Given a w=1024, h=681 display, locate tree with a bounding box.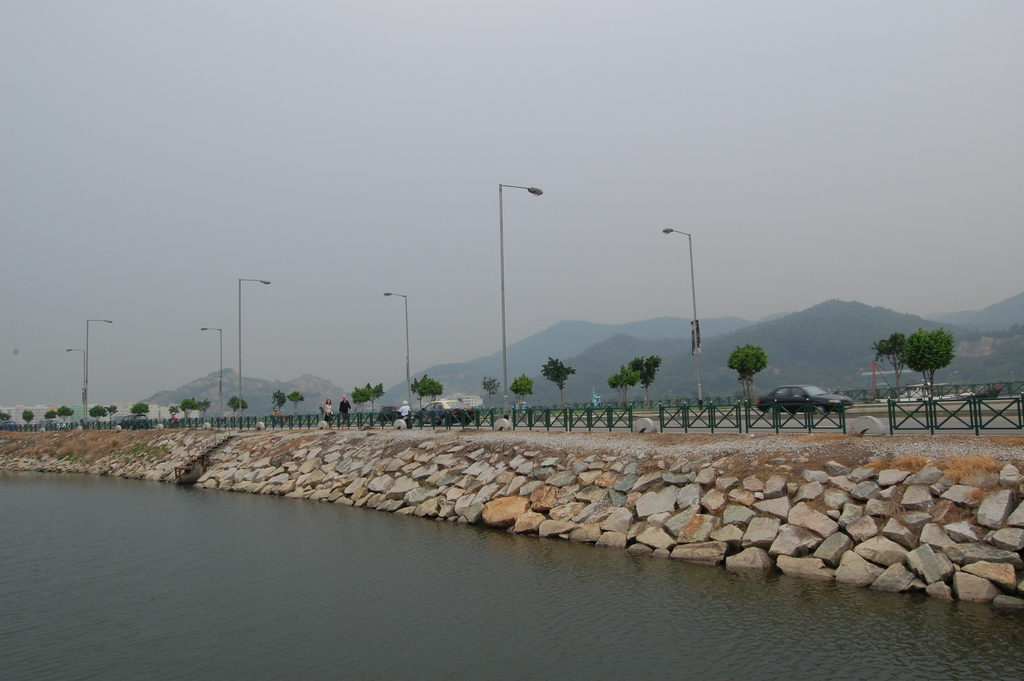
Located: region(428, 373, 442, 414).
